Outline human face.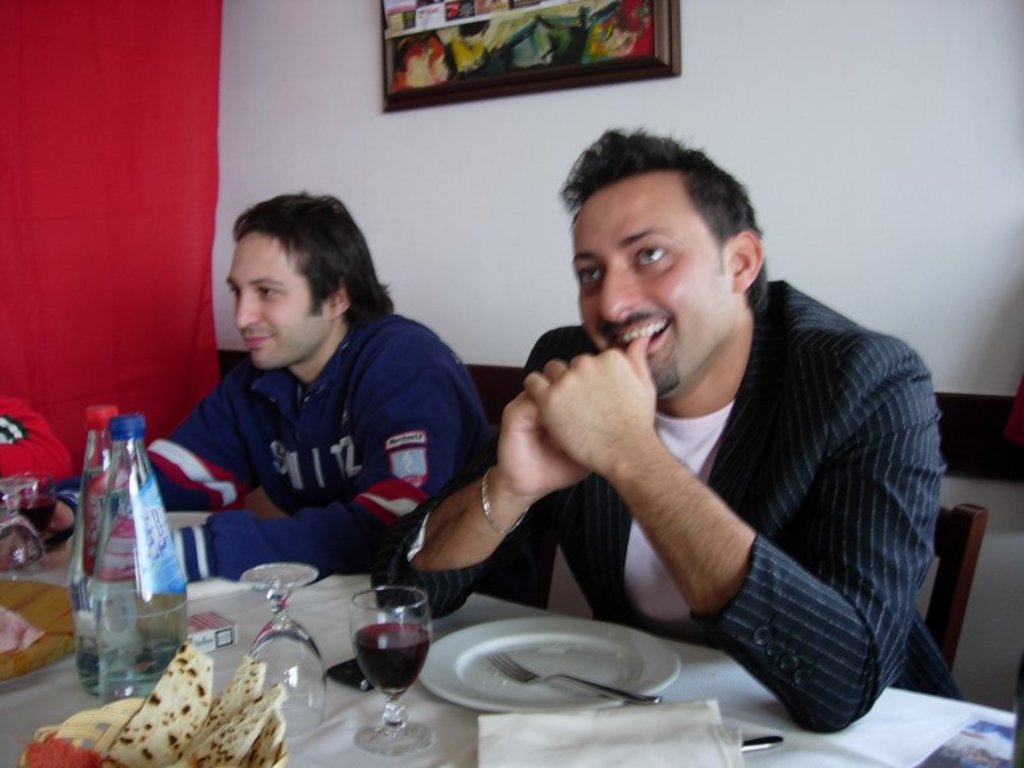
Outline: {"x1": 236, "y1": 233, "x2": 333, "y2": 367}.
